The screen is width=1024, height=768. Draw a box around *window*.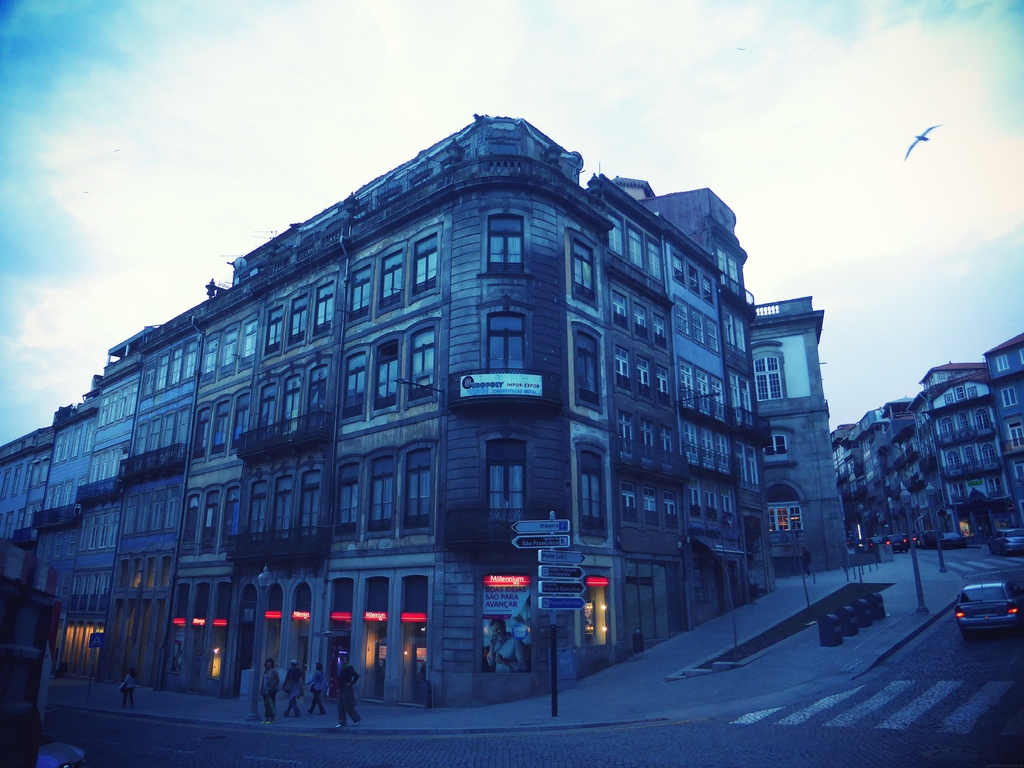
crop(338, 346, 366, 426).
